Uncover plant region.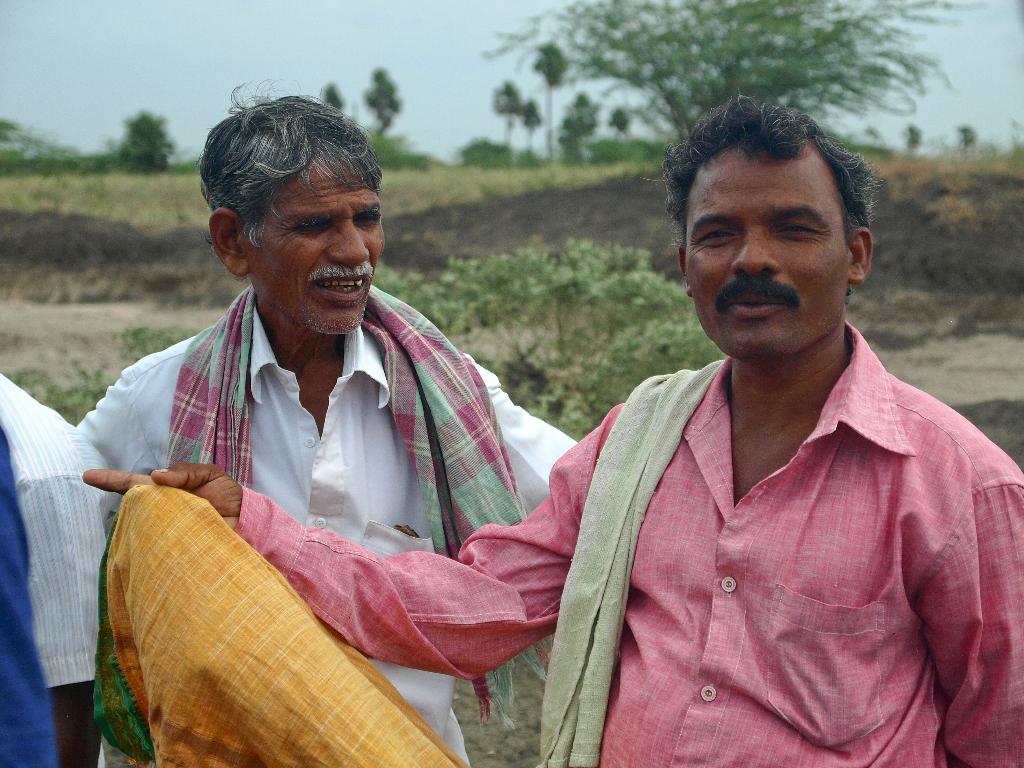
Uncovered: [167,152,207,174].
